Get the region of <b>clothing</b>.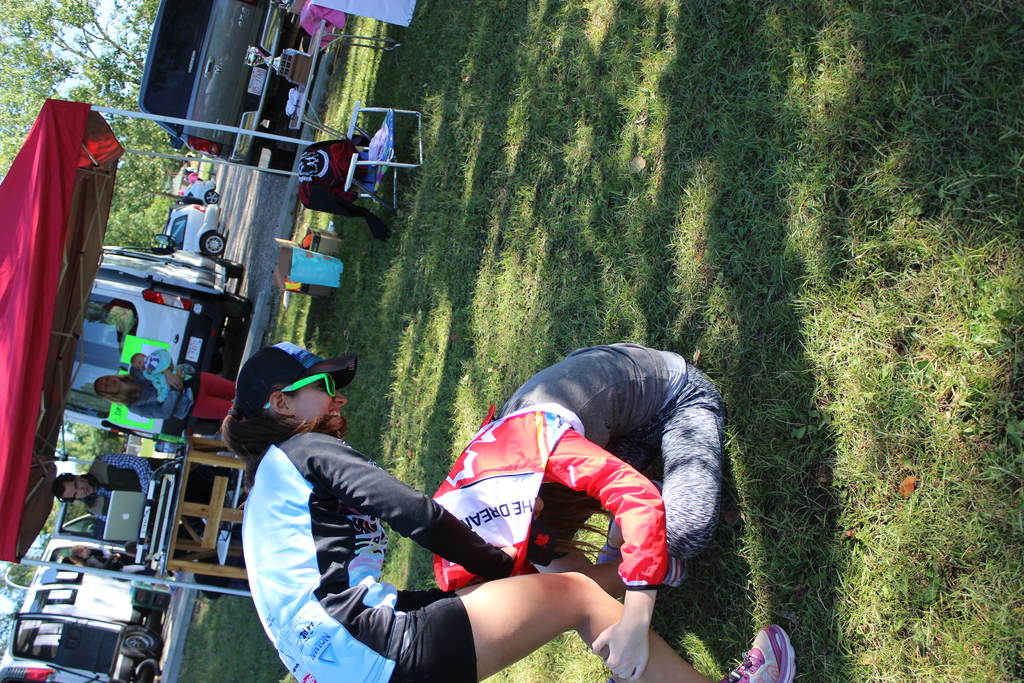
box=[118, 360, 239, 420].
